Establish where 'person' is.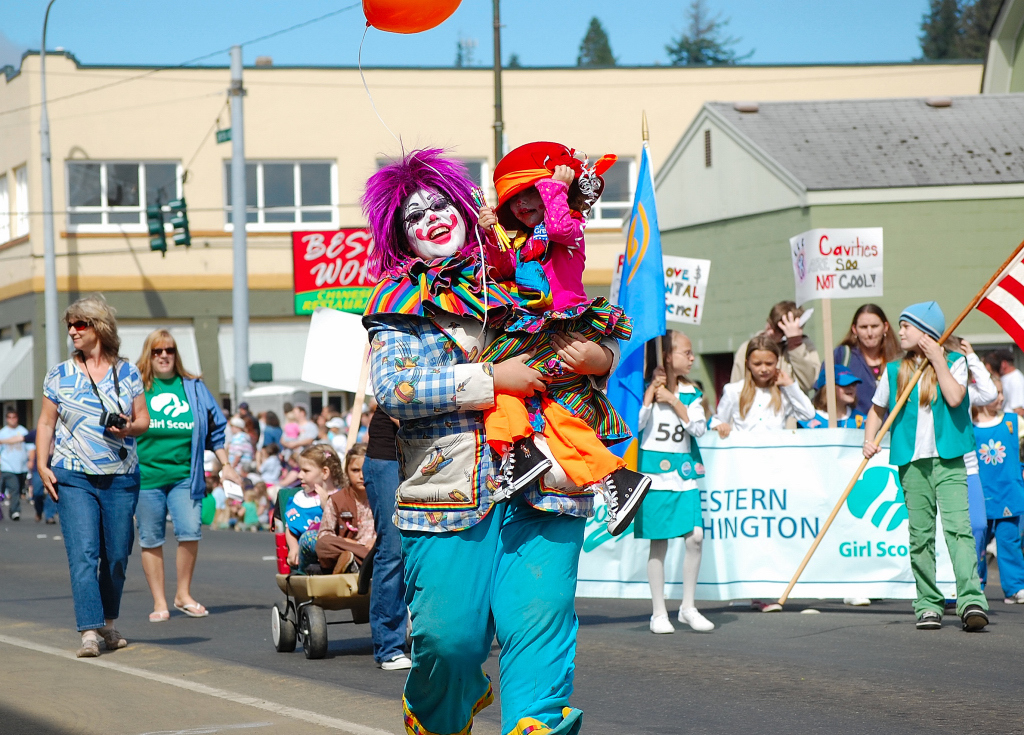
Established at {"left": 731, "top": 298, "right": 823, "bottom": 430}.
